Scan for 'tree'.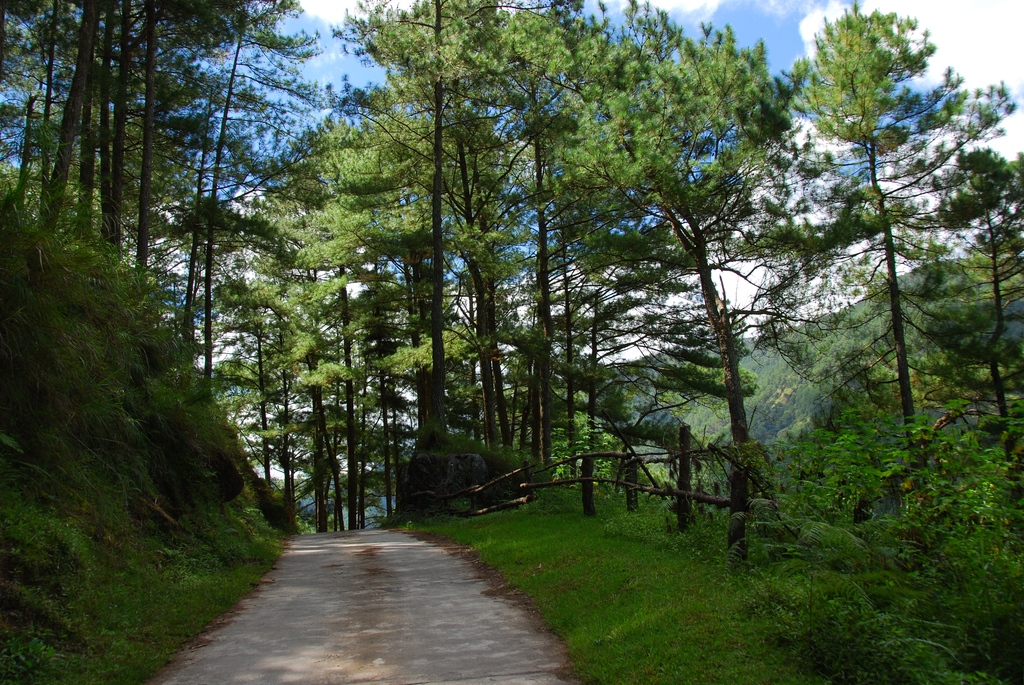
Scan result: crop(575, 12, 808, 562).
